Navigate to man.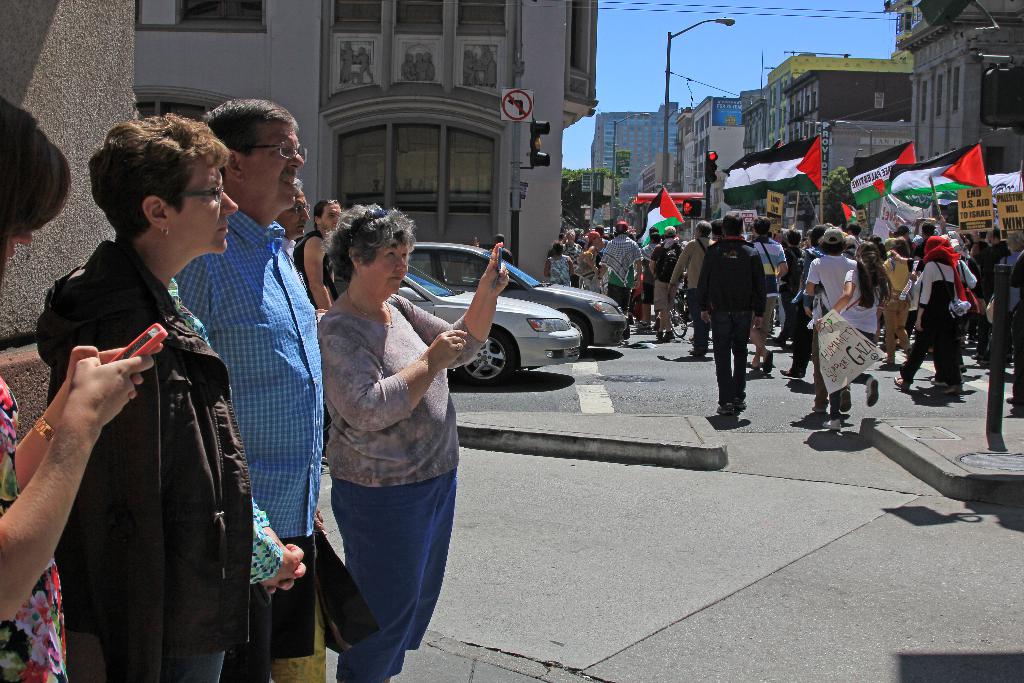
Navigation target: rect(595, 220, 643, 313).
